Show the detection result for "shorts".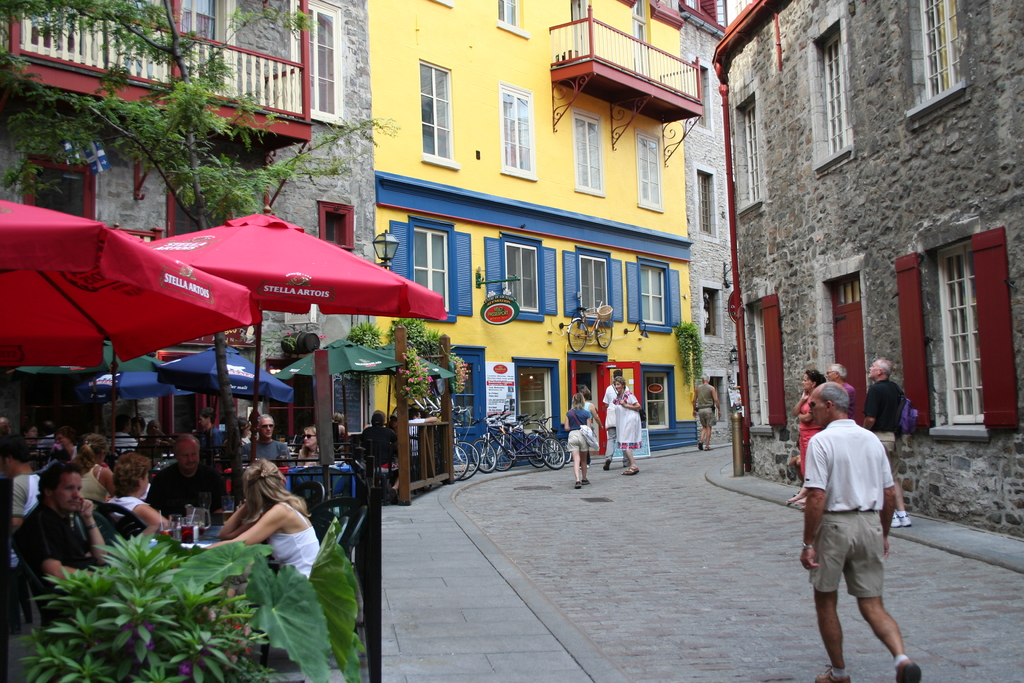
566,426,588,452.
